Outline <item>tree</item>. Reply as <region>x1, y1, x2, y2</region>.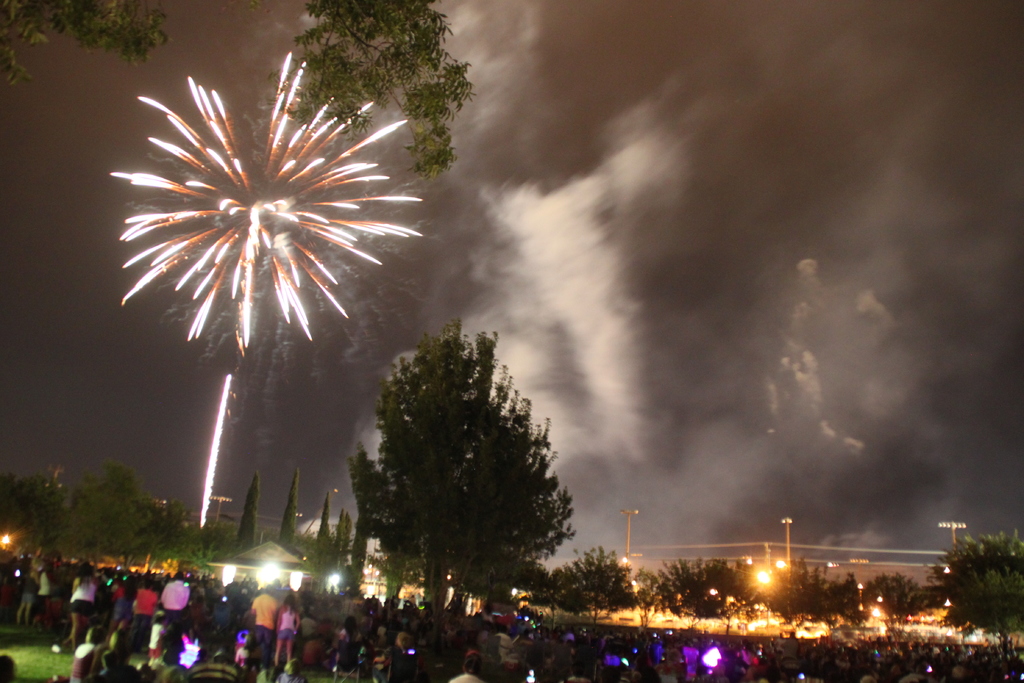
<region>230, 472, 262, 555</region>.
